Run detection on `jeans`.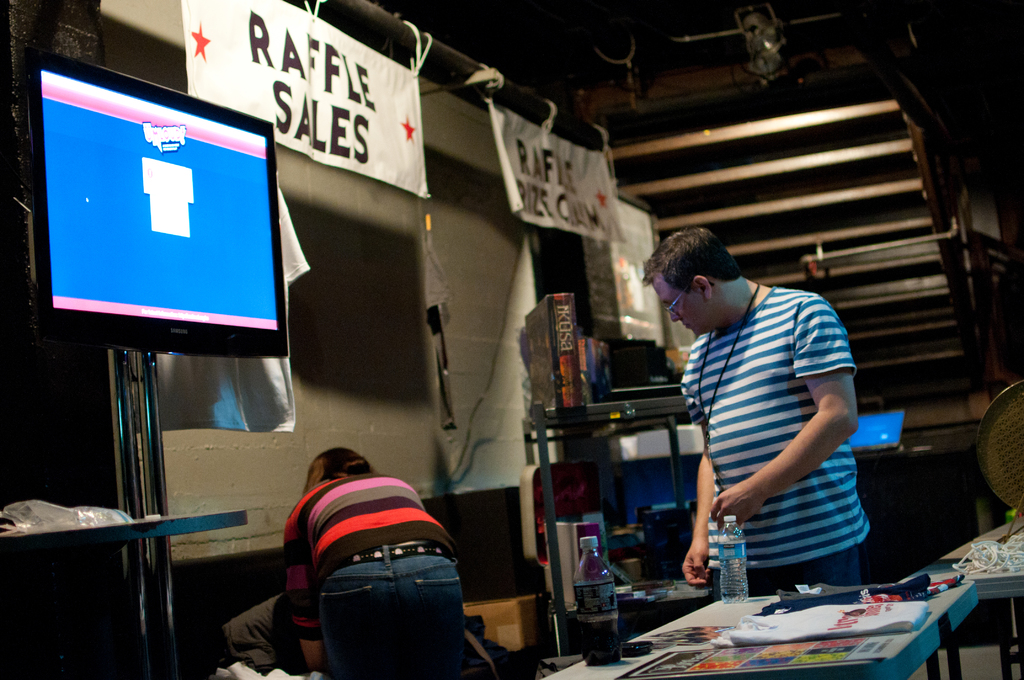
Result: 299, 535, 472, 673.
